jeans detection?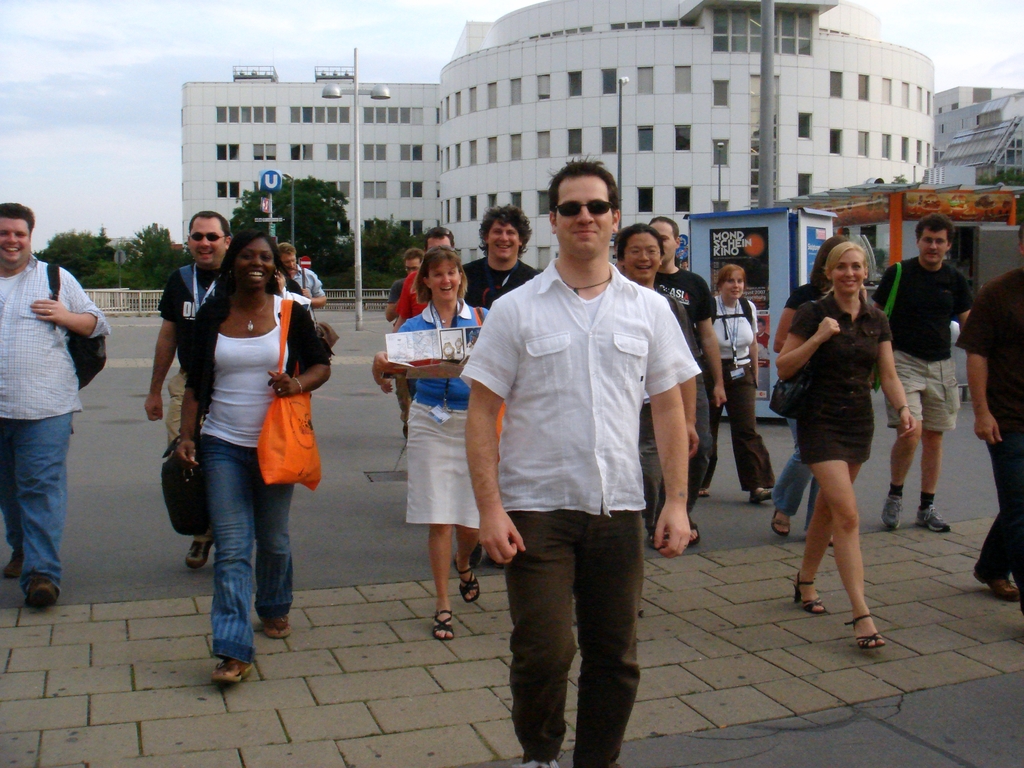
780, 417, 821, 518
